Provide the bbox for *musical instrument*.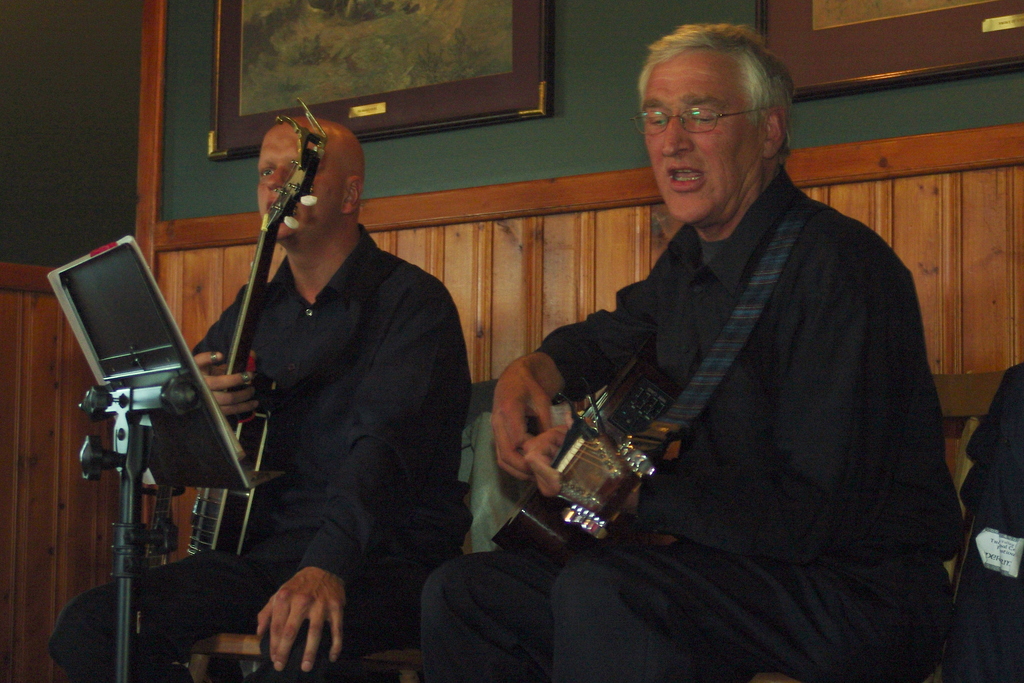
x1=550 y1=382 x2=692 y2=555.
